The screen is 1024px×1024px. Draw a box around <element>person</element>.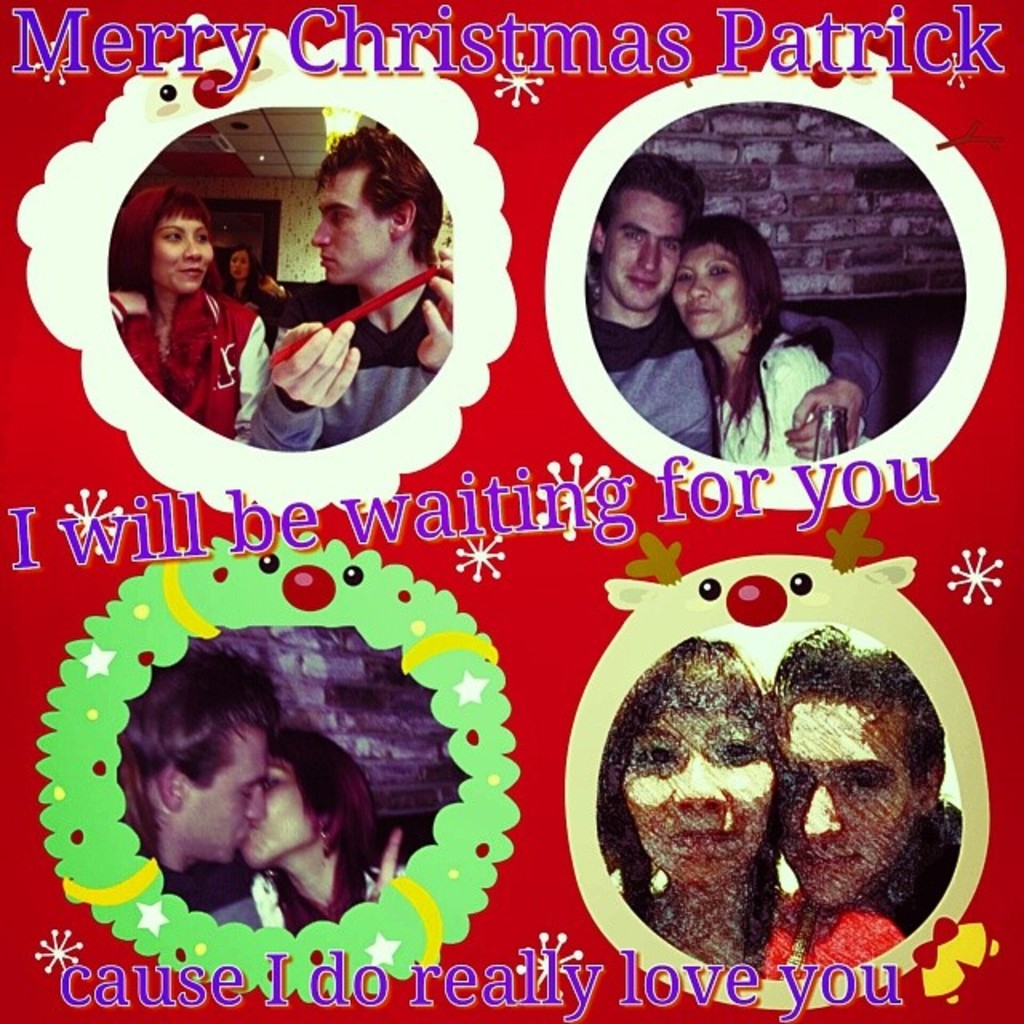
{"left": 235, "top": 726, "right": 406, "bottom": 933}.
